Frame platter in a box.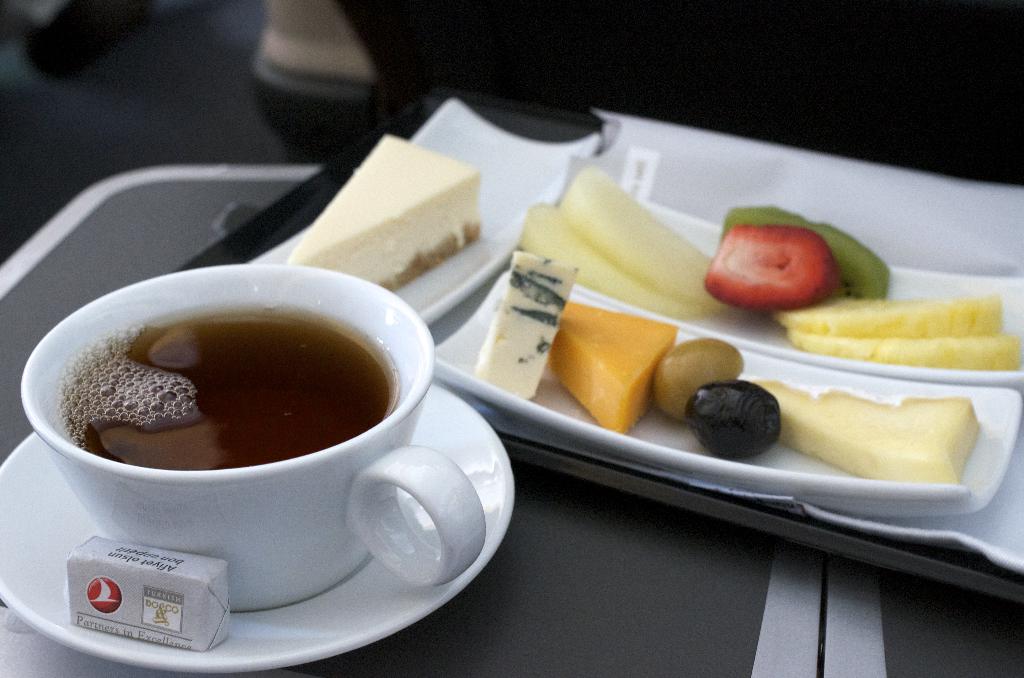
[left=246, top=100, right=596, bottom=327].
